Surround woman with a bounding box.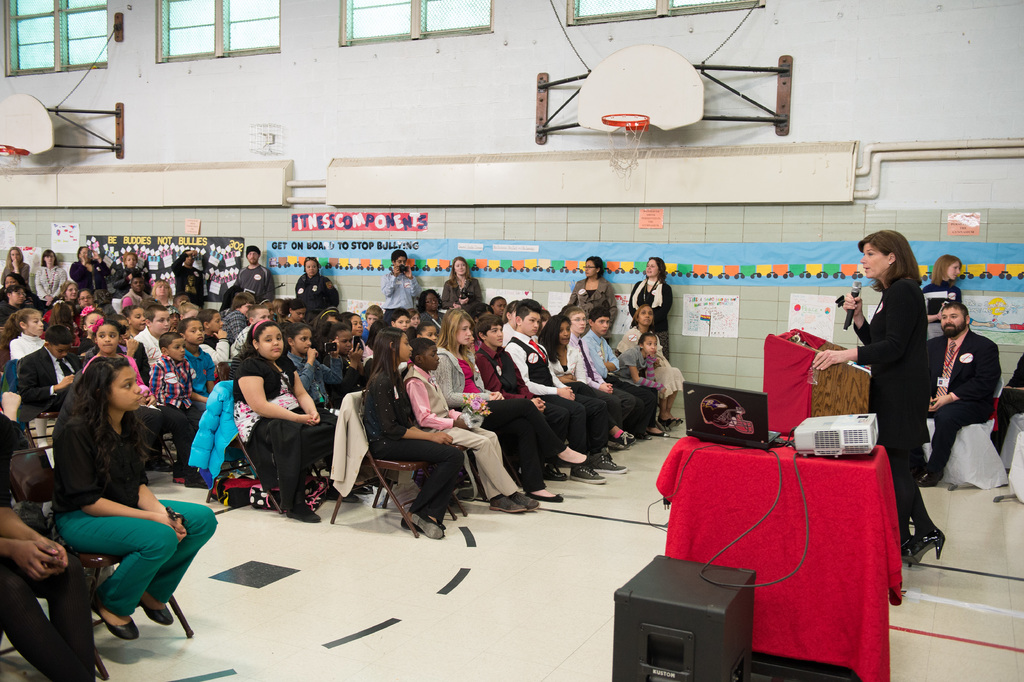
crop(0, 270, 35, 302).
